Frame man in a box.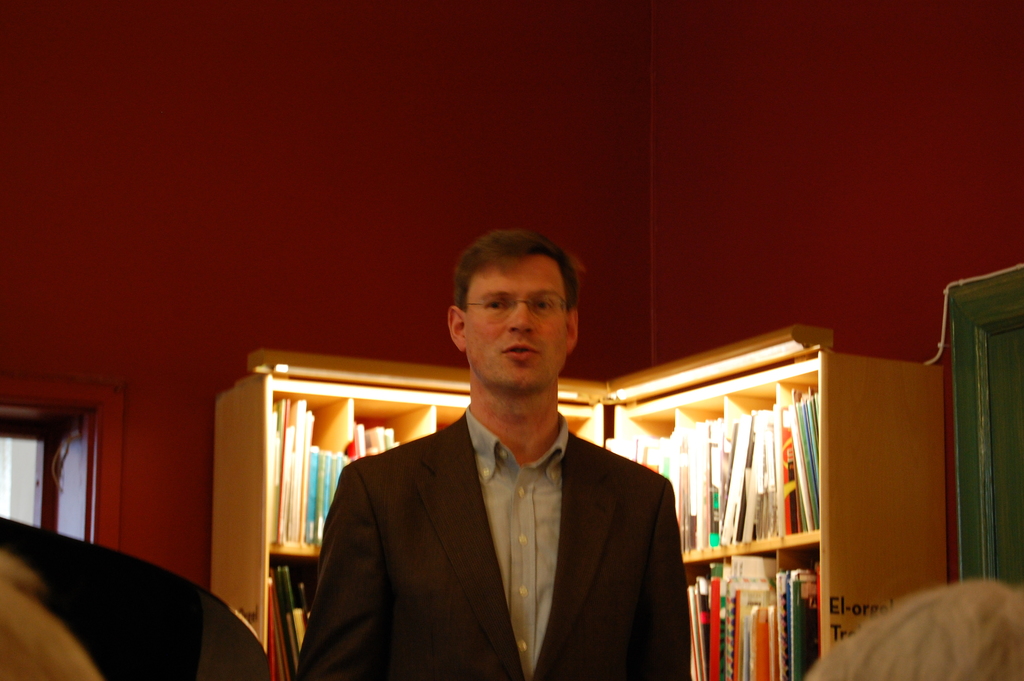
(left=303, top=256, right=692, bottom=680).
